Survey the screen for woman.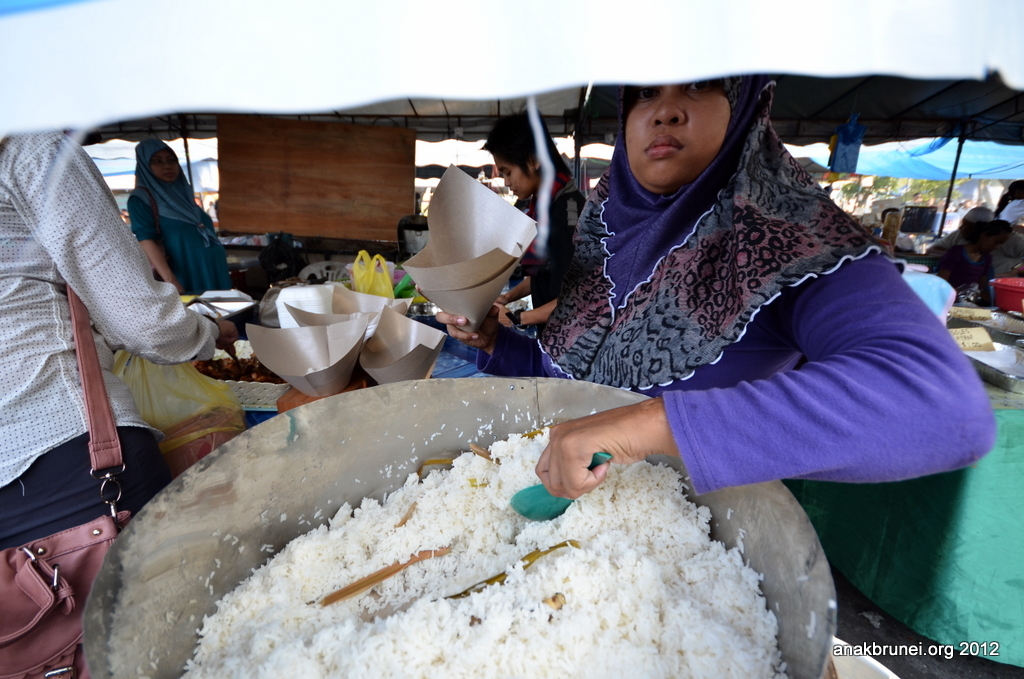
Survey found: [0,127,248,552].
